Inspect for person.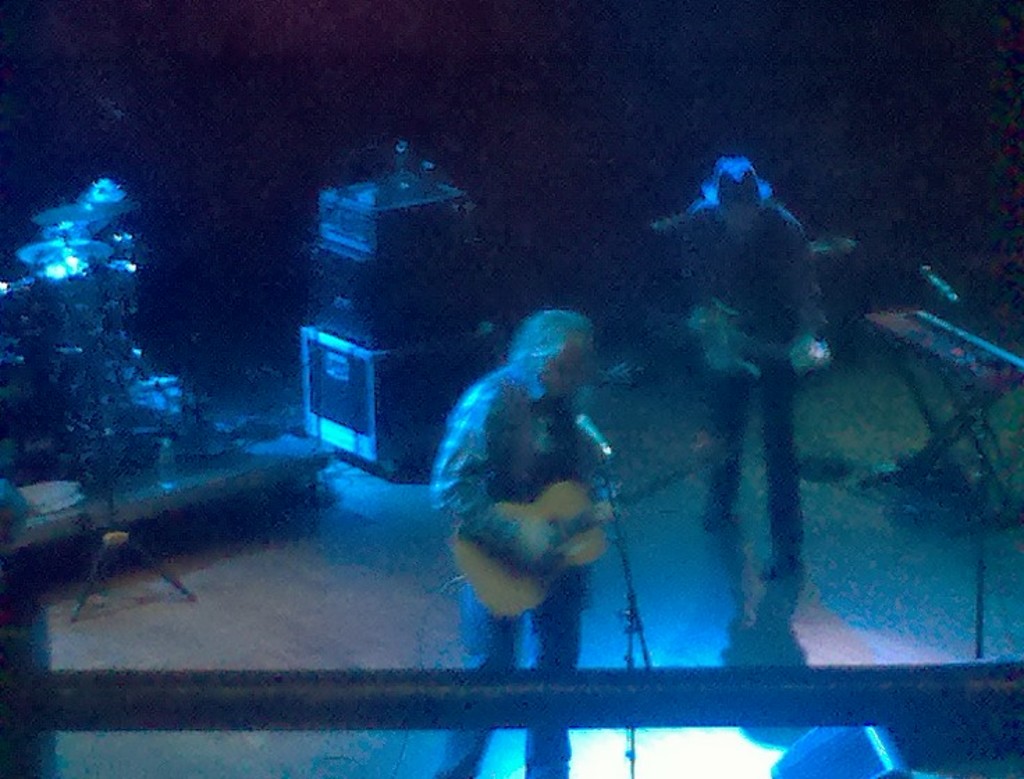
Inspection: [left=666, top=161, right=829, bottom=595].
